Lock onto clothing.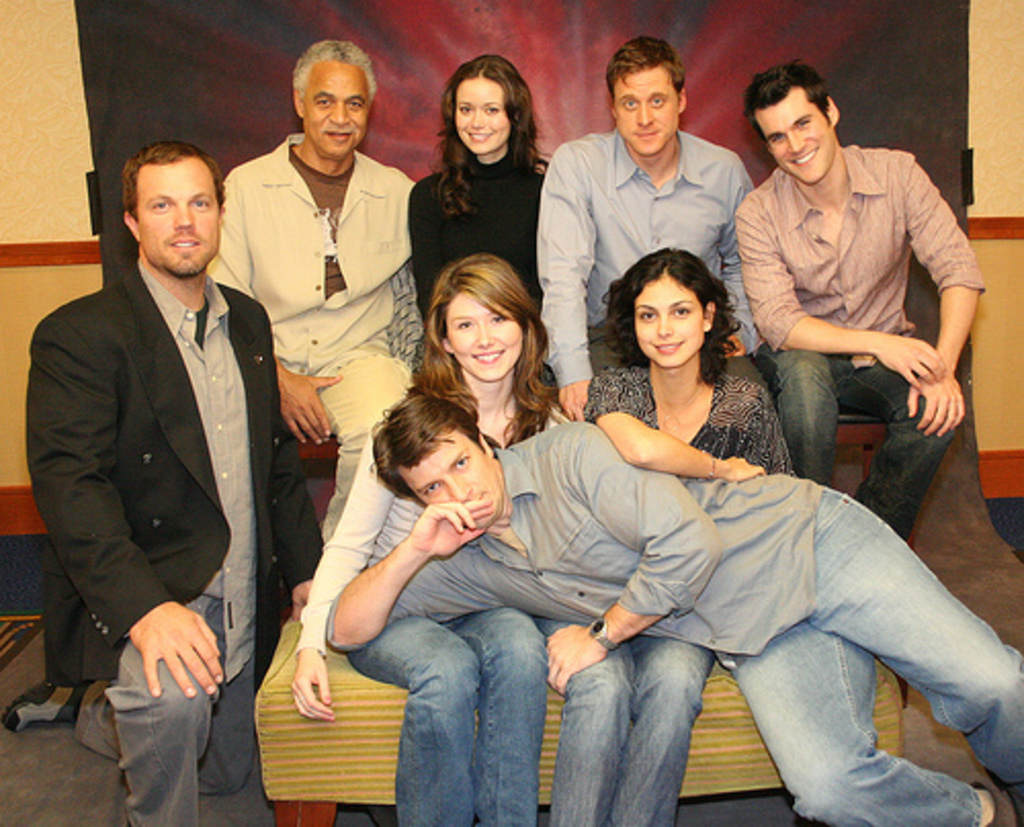
Locked: select_region(729, 72, 985, 542).
